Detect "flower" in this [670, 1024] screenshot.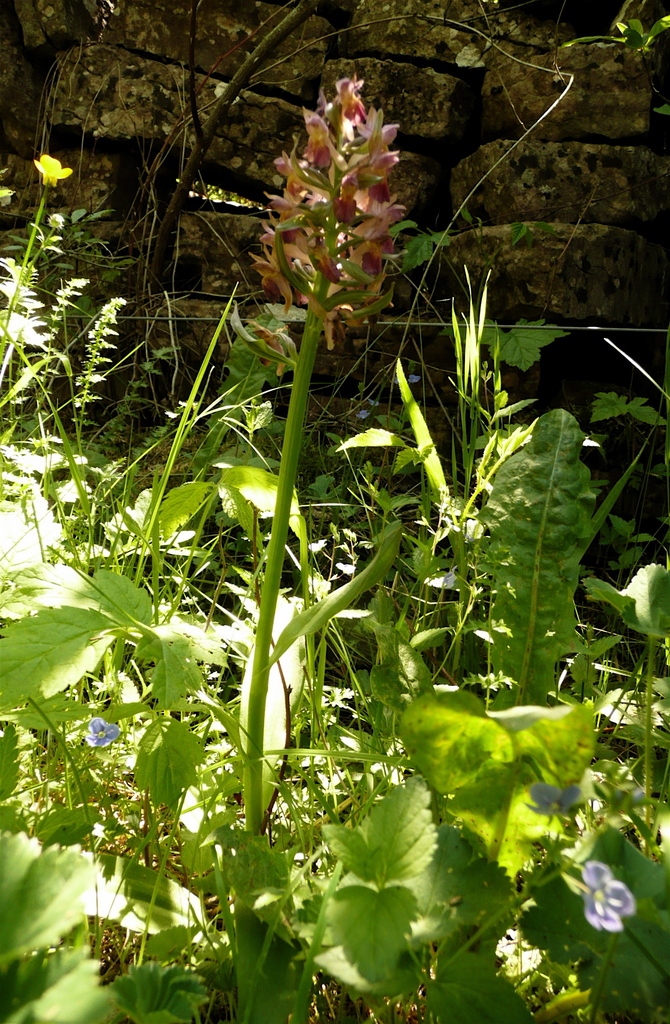
Detection: (x1=84, y1=713, x2=121, y2=753).
